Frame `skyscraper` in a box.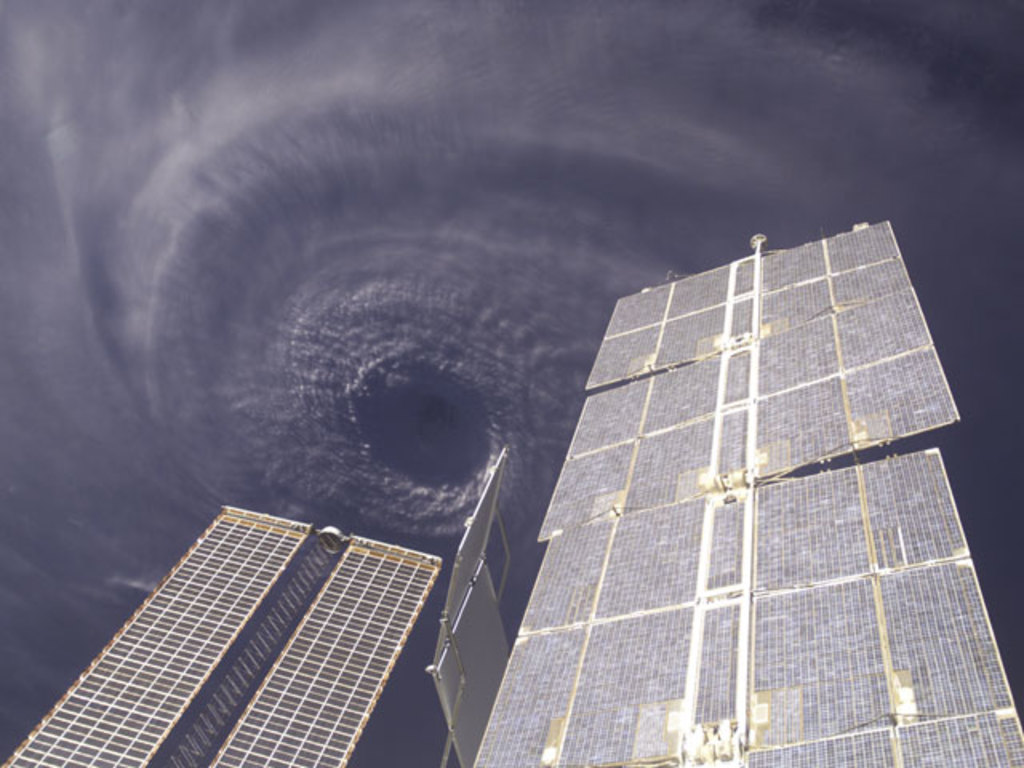
locate(470, 214, 1022, 766).
